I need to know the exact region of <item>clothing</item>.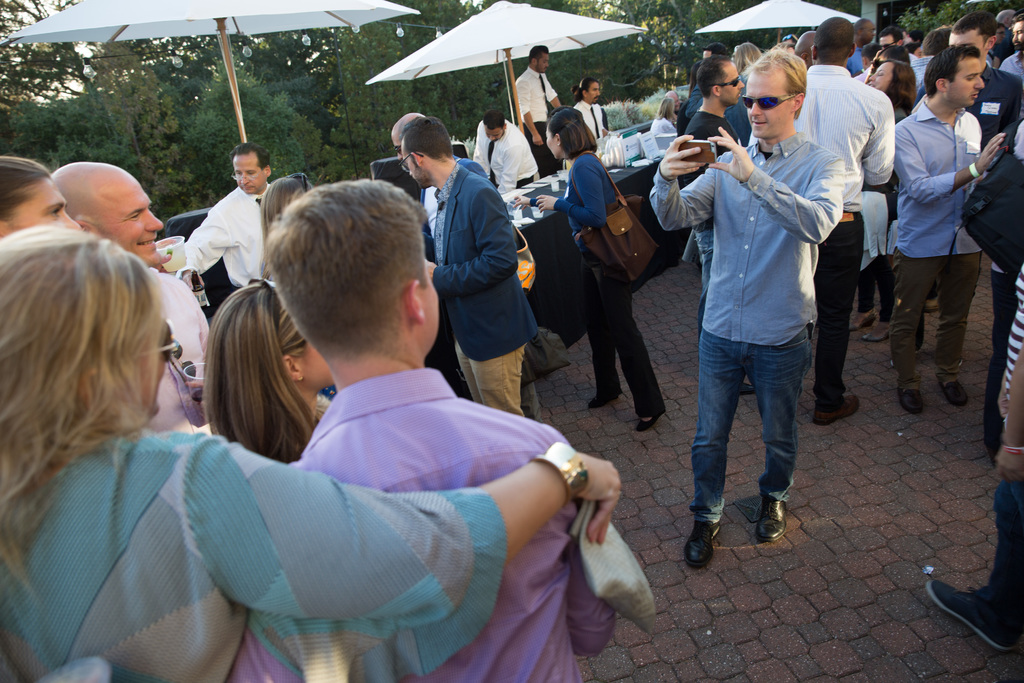
Region: pyautogui.locateOnScreen(985, 258, 1023, 618).
